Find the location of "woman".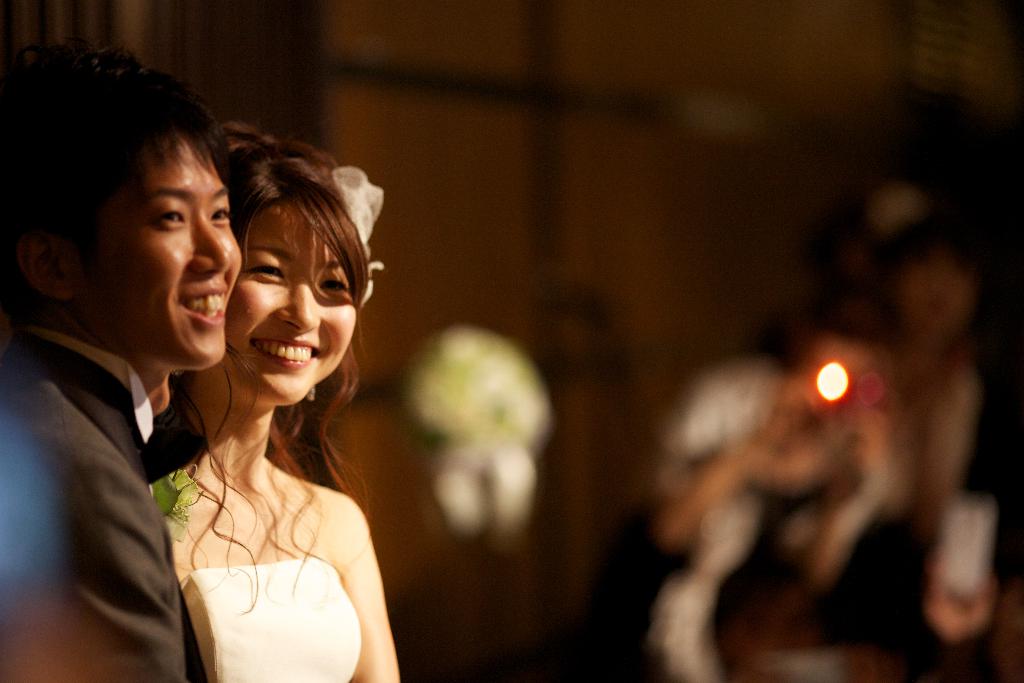
Location: (x1=134, y1=119, x2=401, y2=682).
